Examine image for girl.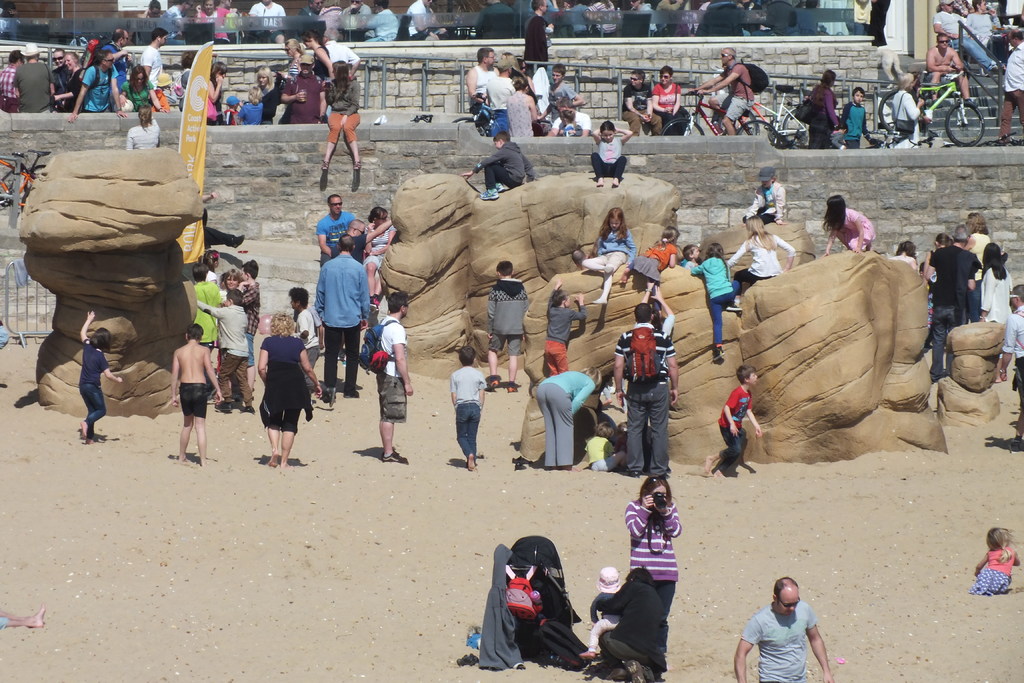
Examination result: locate(585, 423, 624, 474).
